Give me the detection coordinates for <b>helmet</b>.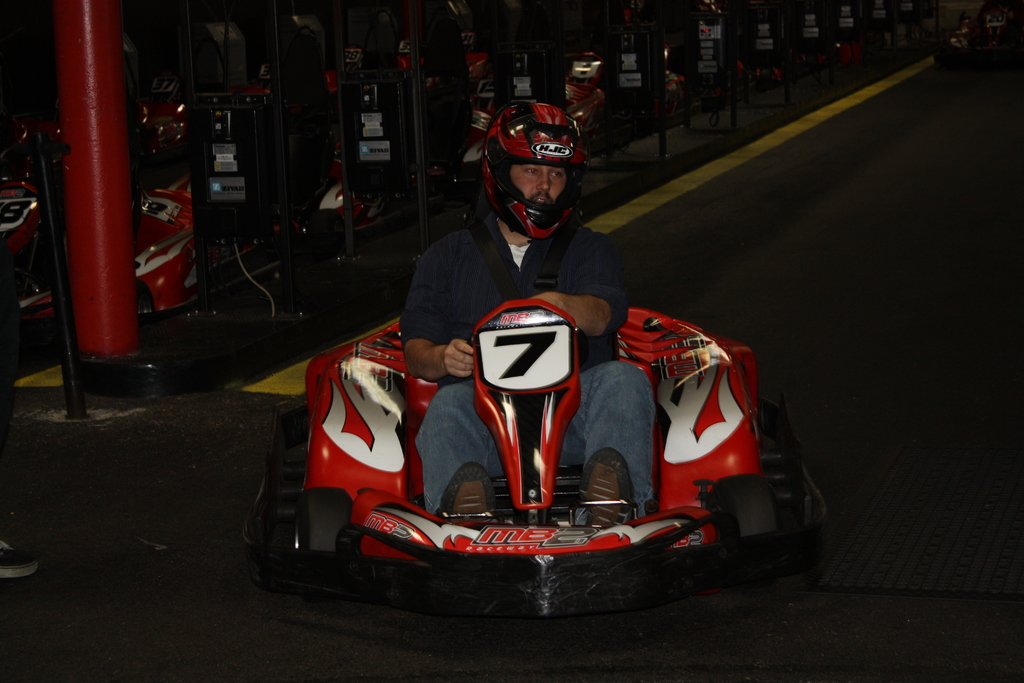
detection(479, 96, 595, 235).
